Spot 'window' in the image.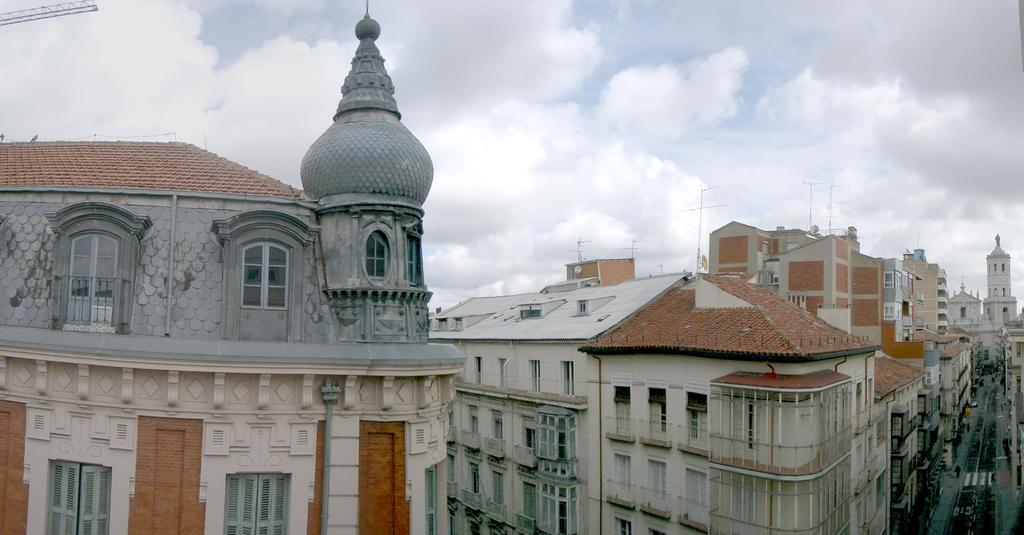
'window' found at Rect(47, 459, 114, 534).
